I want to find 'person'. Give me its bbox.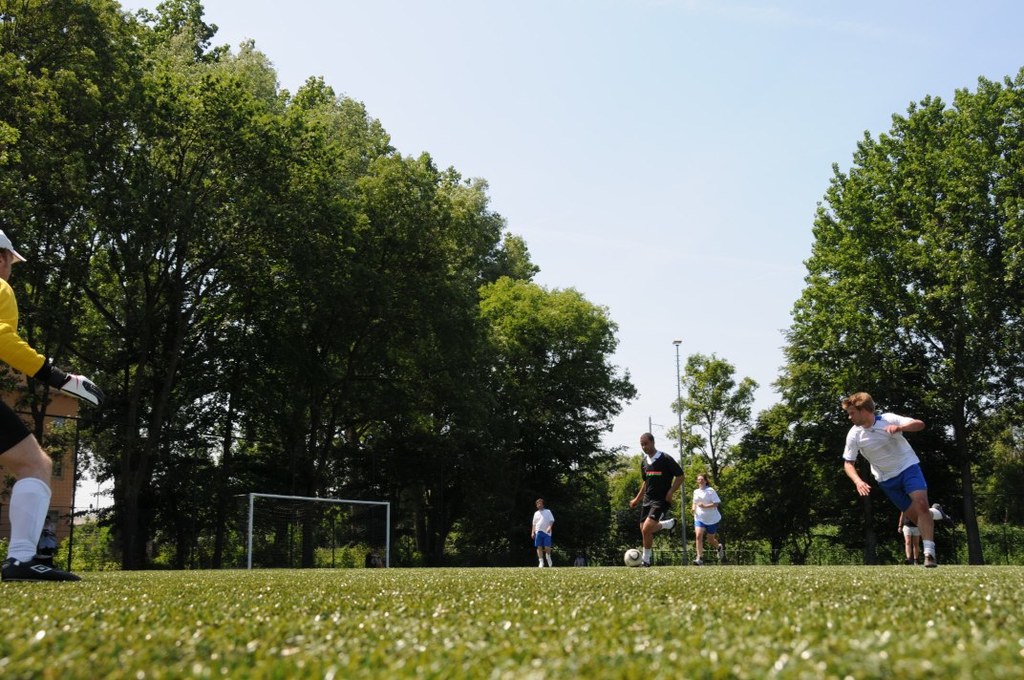
box(928, 500, 945, 542).
